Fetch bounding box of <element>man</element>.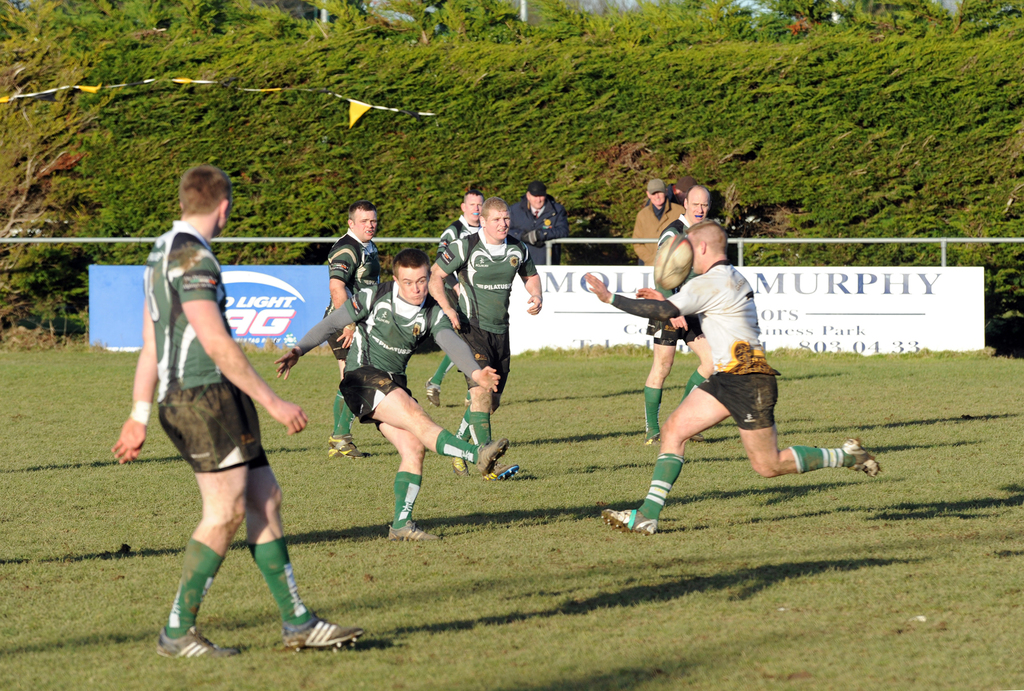
Bbox: [584,222,885,533].
